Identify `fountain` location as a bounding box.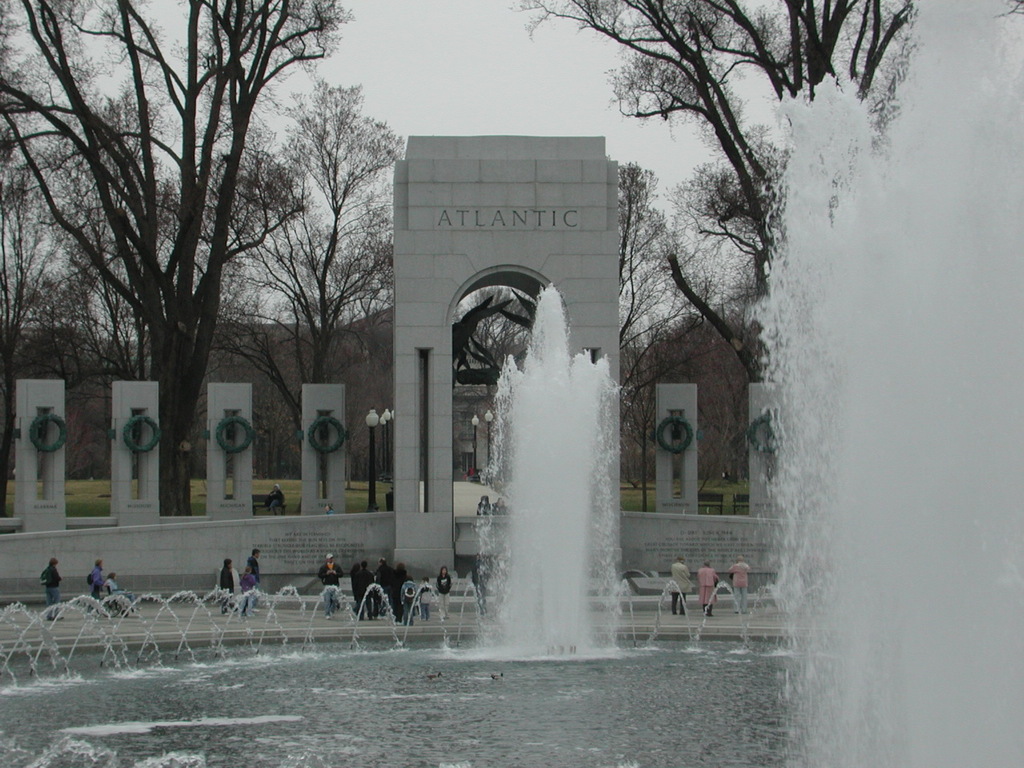
31,50,938,730.
